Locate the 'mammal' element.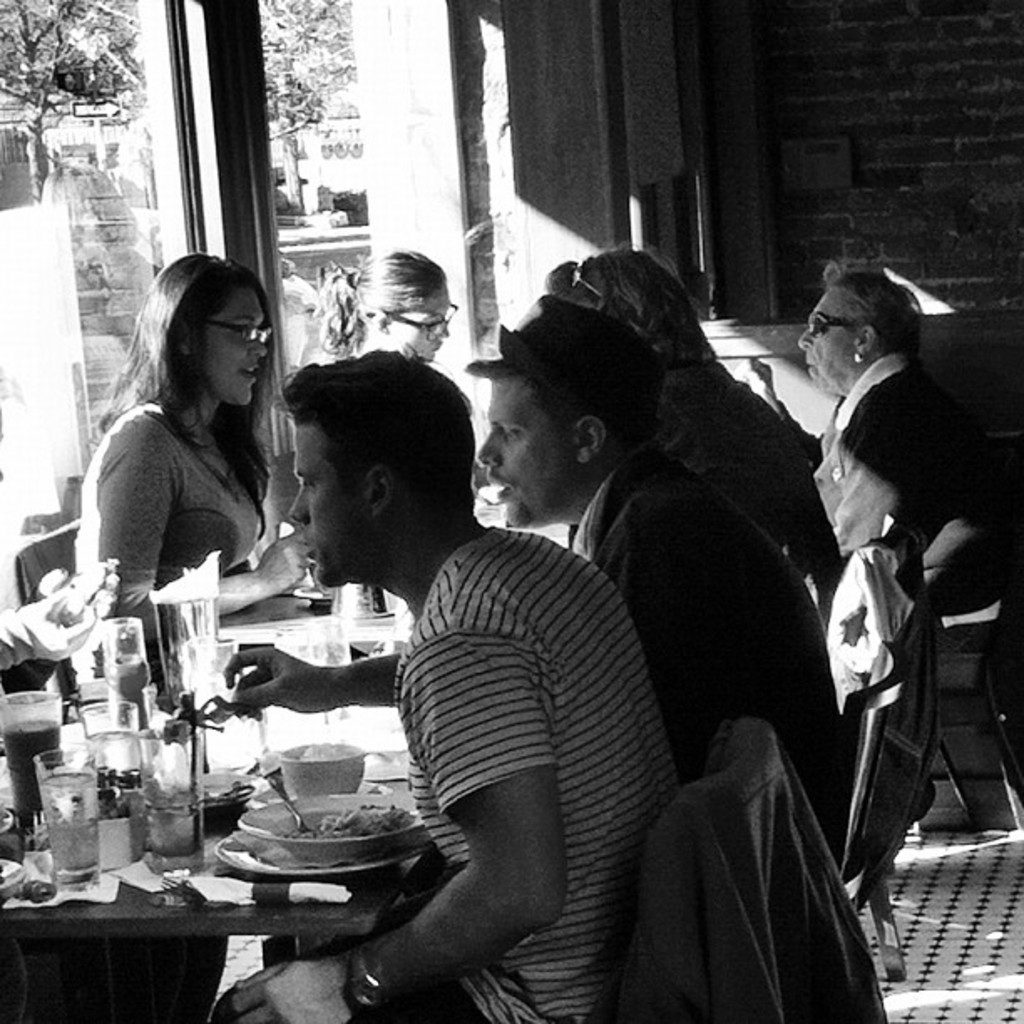
Element bbox: (x1=524, y1=234, x2=833, y2=624).
